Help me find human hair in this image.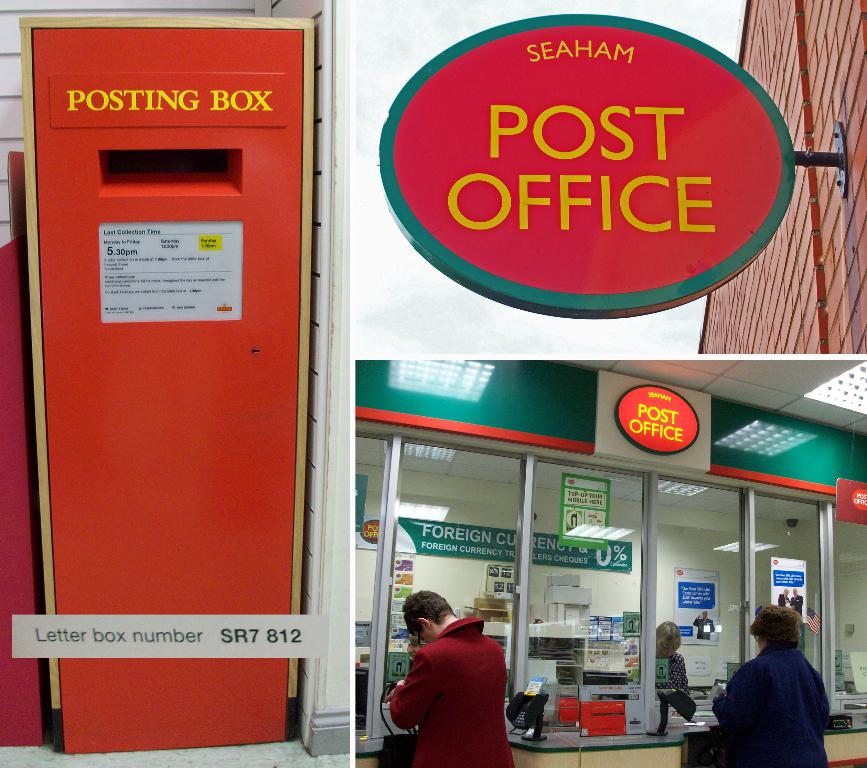
Found it: box(403, 592, 451, 623).
